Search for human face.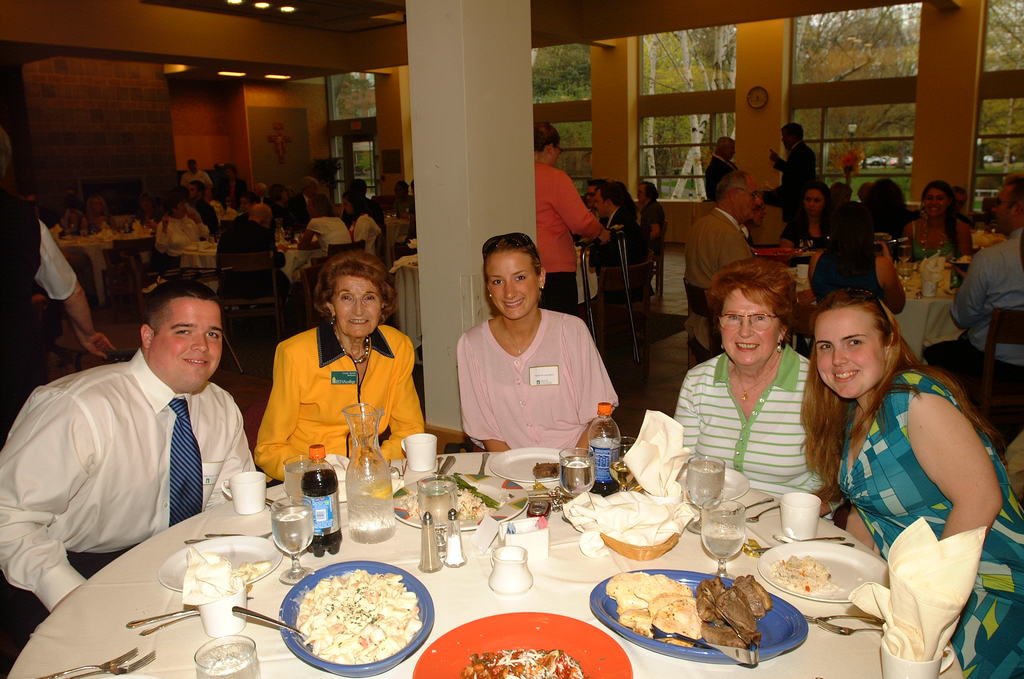
Found at x1=481, y1=252, x2=536, y2=322.
